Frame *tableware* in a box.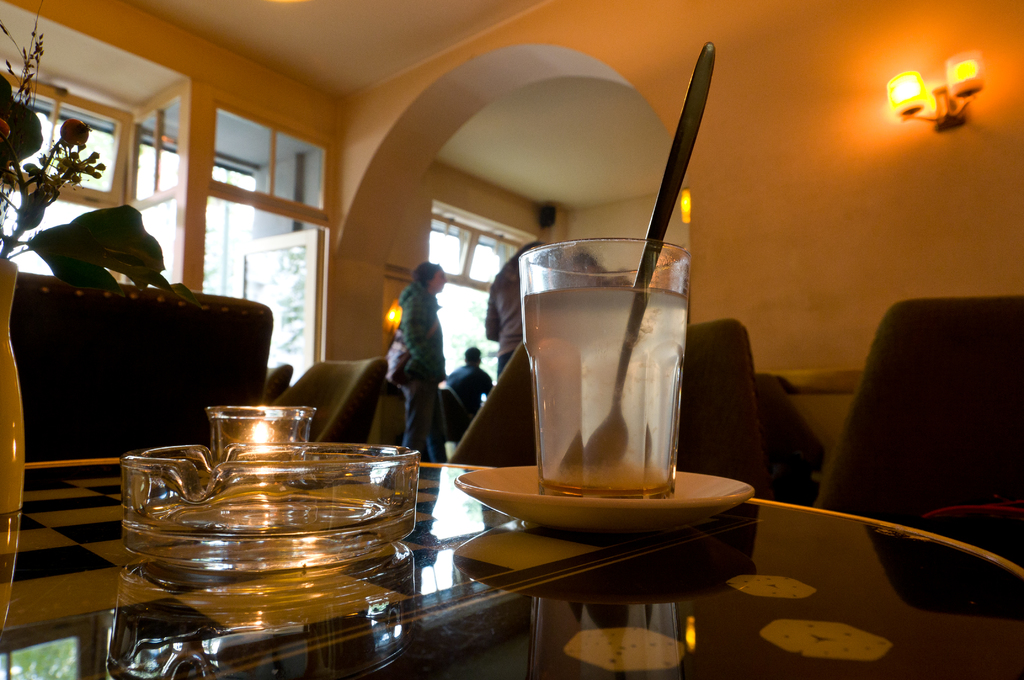
453:457:755:540.
